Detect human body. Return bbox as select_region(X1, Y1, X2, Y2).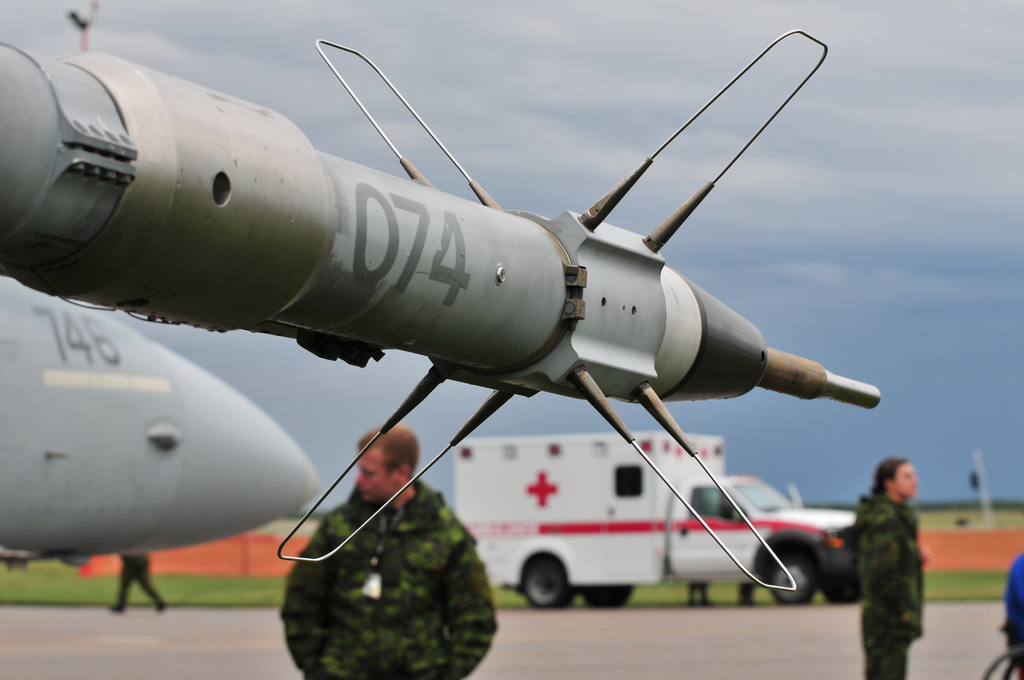
select_region(283, 476, 497, 679).
